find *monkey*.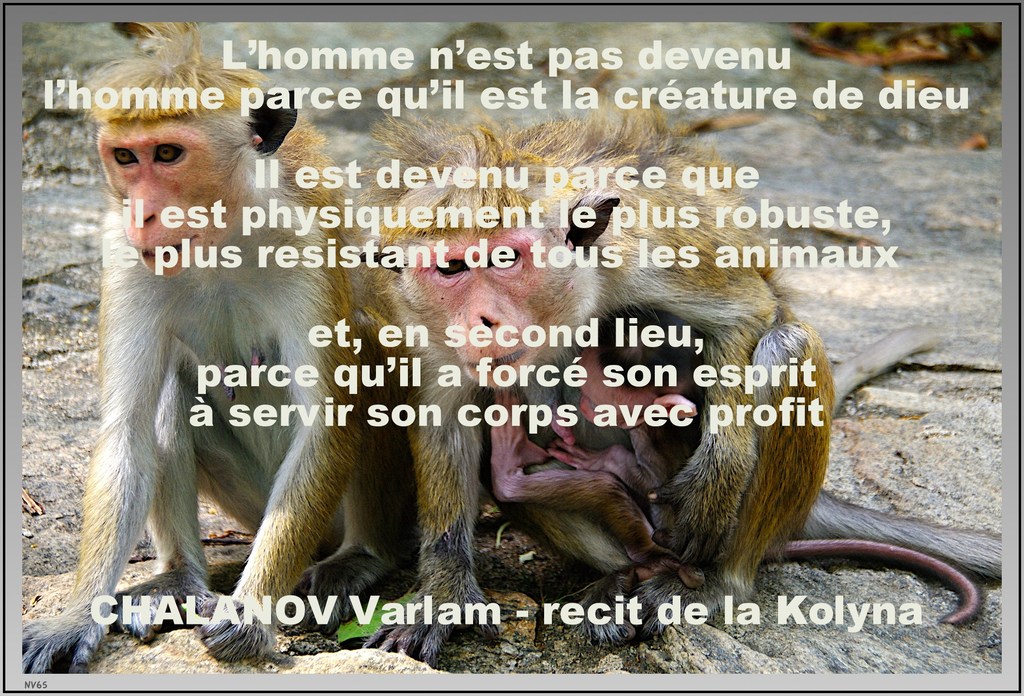
{"x1": 330, "y1": 120, "x2": 1009, "y2": 643}.
